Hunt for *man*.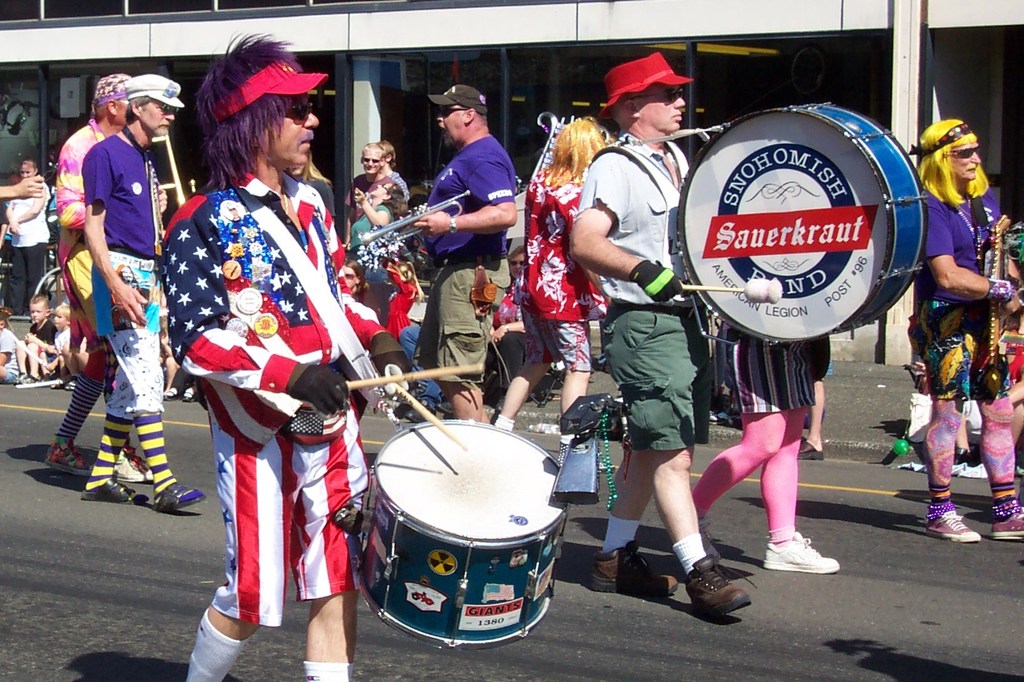
Hunted down at left=42, top=68, right=156, bottom=484.
